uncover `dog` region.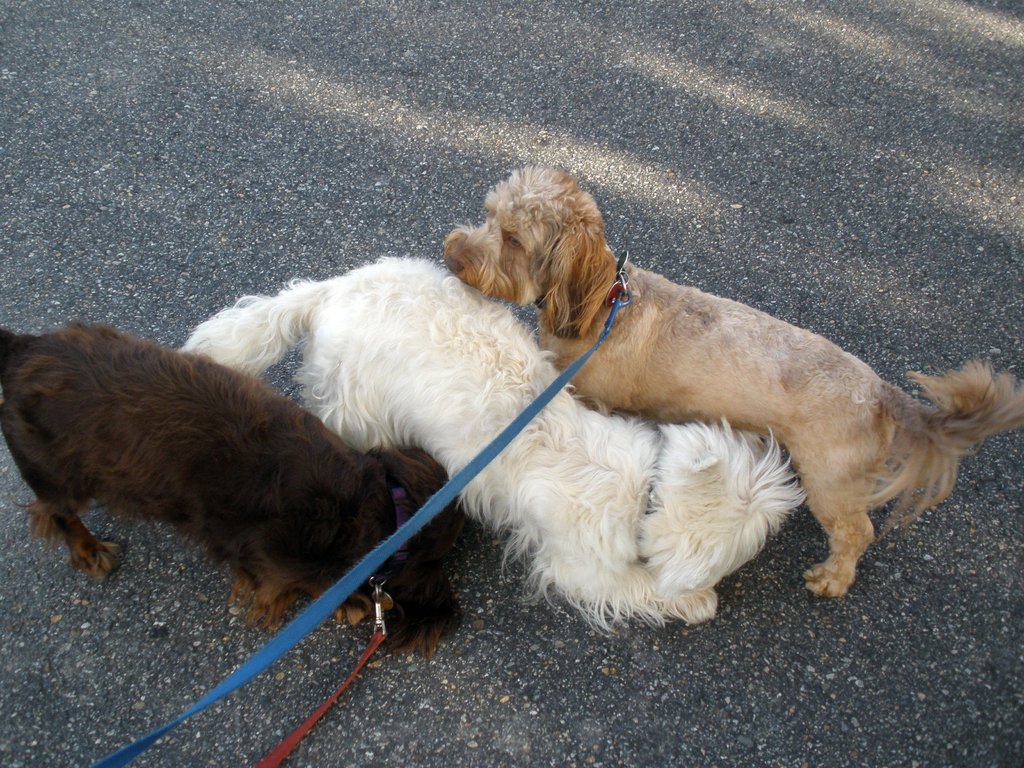
Uncovered: BBox(442, 163, 1023, 598).
